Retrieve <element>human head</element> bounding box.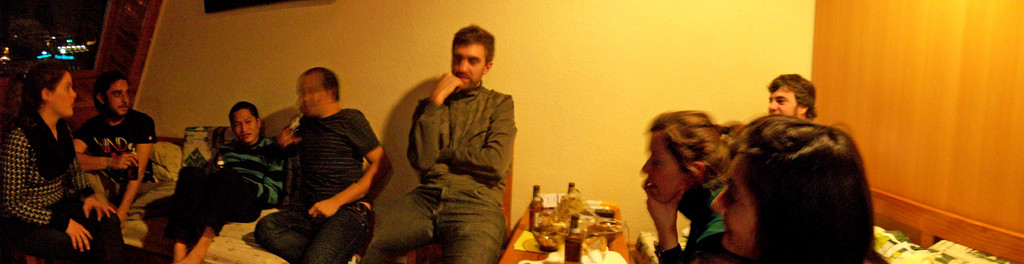
Bounding box: (770,70,817,120).
